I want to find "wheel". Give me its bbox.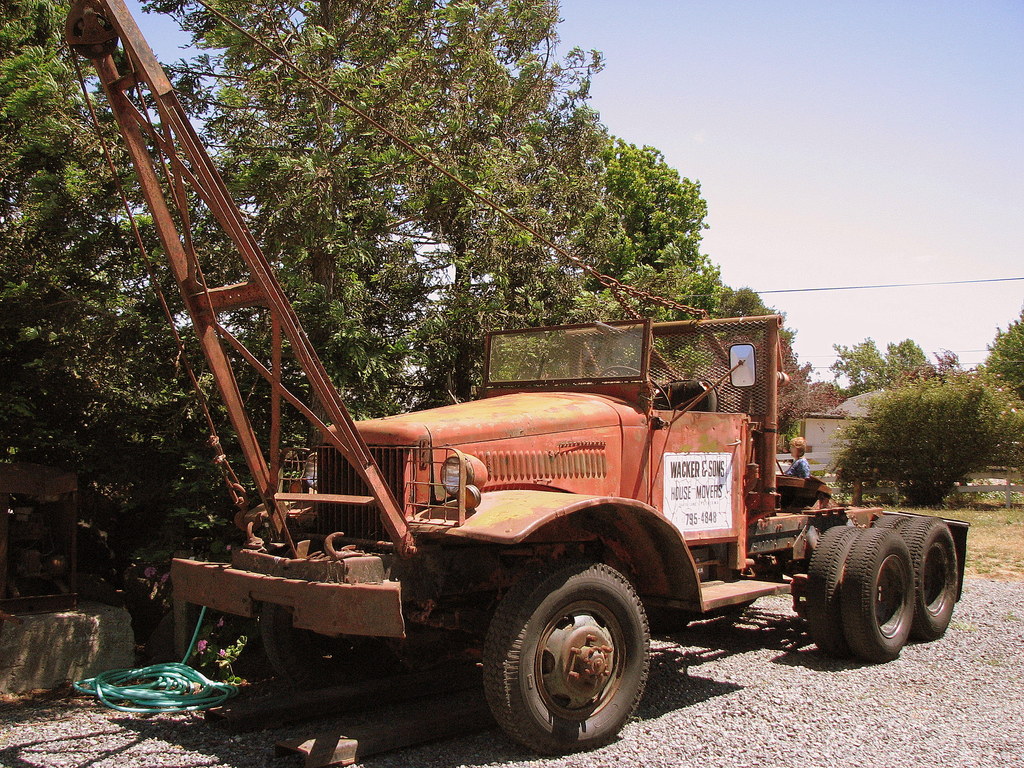
{"left": 901, "top": 514, "right": 959, "bottom": 642}.
